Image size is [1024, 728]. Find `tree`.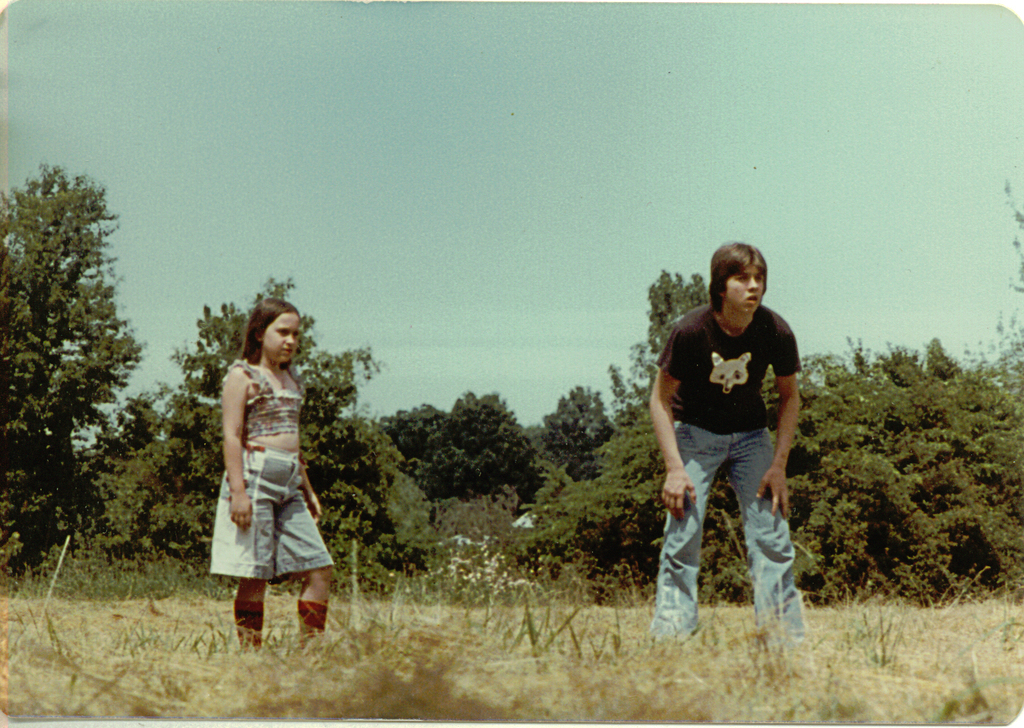
[4,110,153,593].
